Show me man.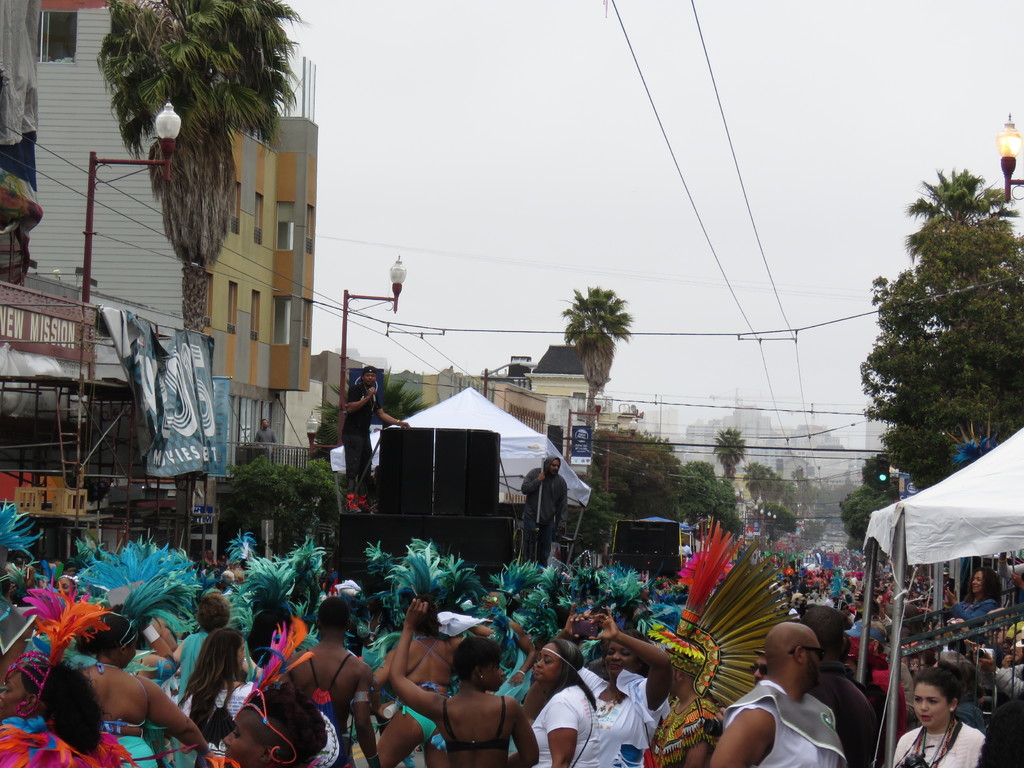
man is here: [253, 419, 278, 454].
